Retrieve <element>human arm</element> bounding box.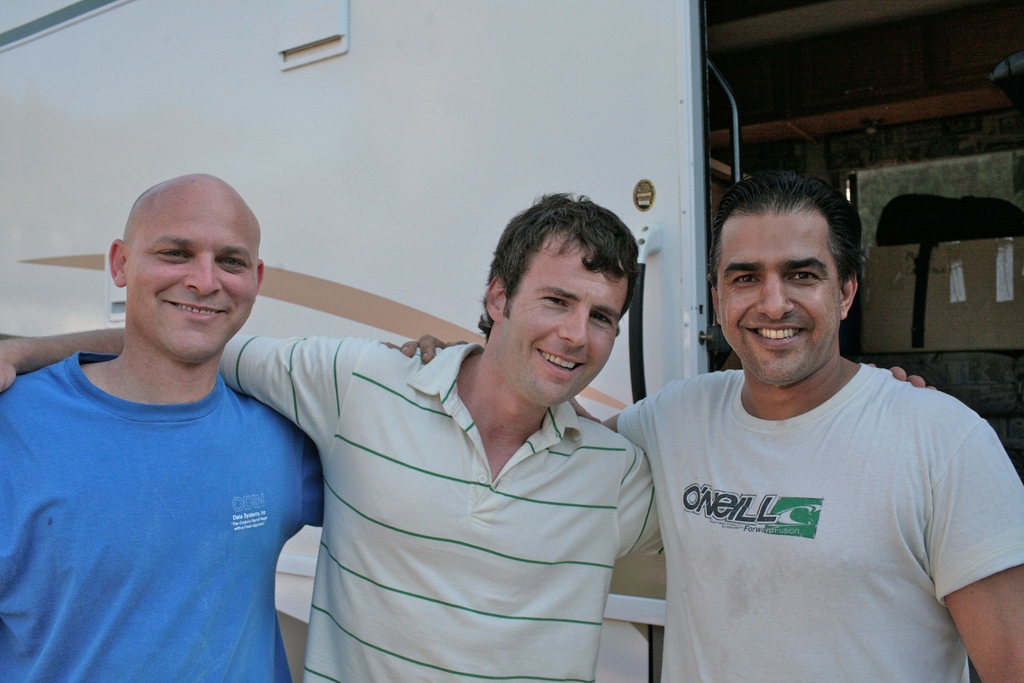
Bounding box: 397:331:706:484.
